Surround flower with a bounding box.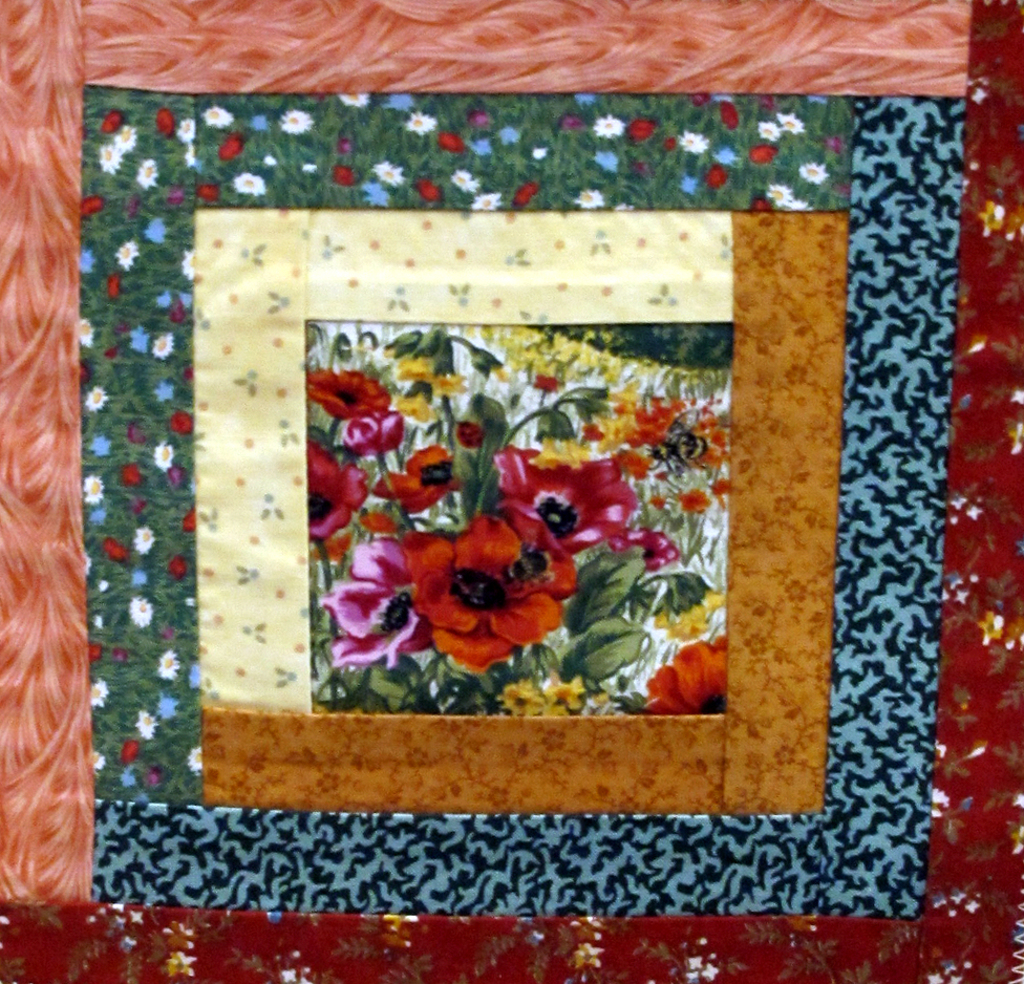
Rect(411, 171, 442, 201).
